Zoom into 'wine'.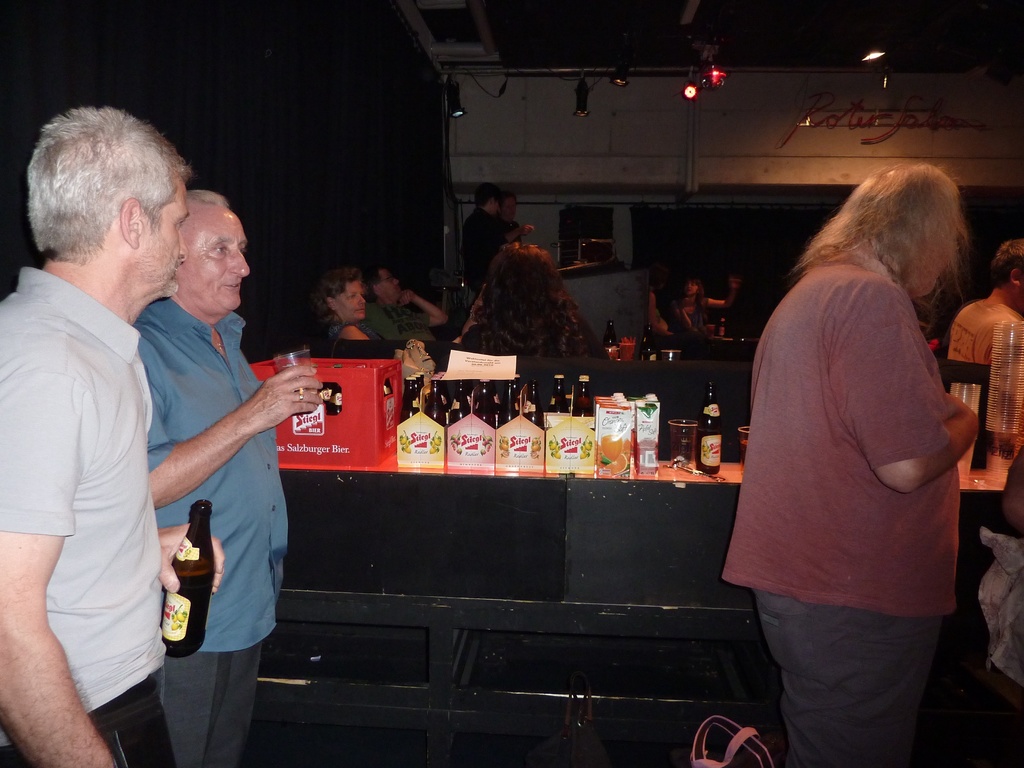
Zoom target: pyautogui.locateOnScreen(698, 429, 723, 471).
